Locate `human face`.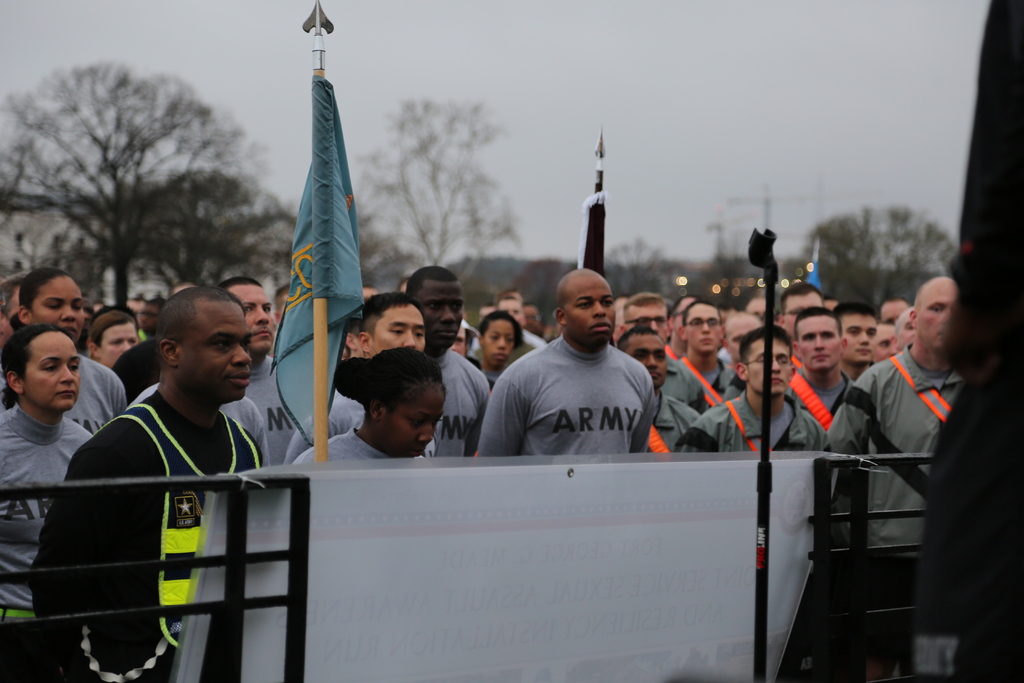
Bounding box: pyautogui.locateOnScreen(98, 322, 139, 370).
